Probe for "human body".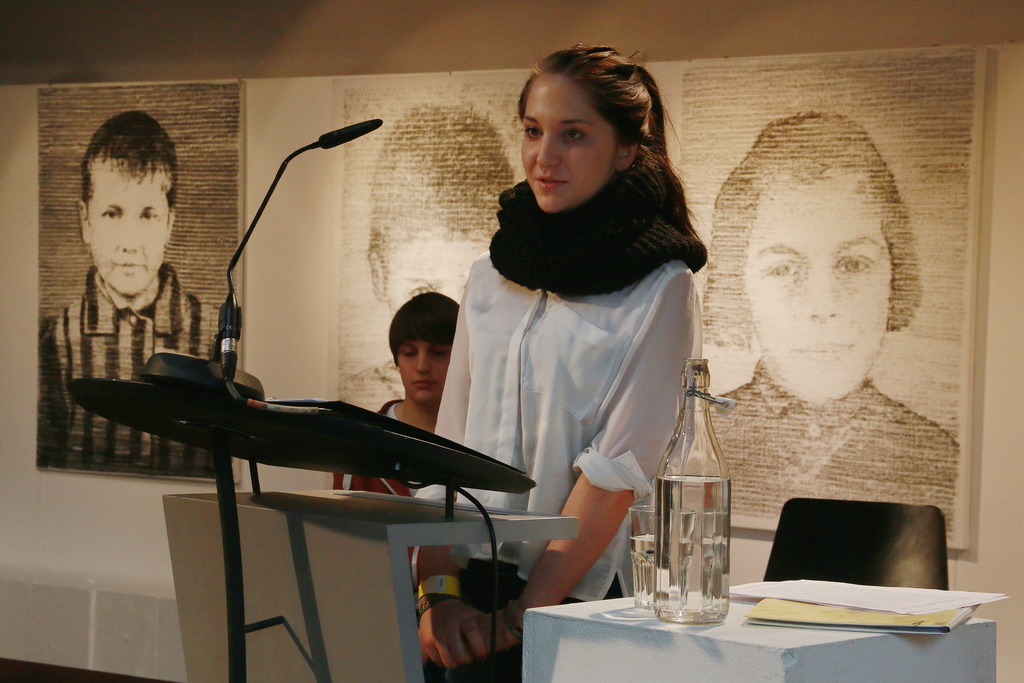
Probe result: Rect(442, 21, 710, 615).
